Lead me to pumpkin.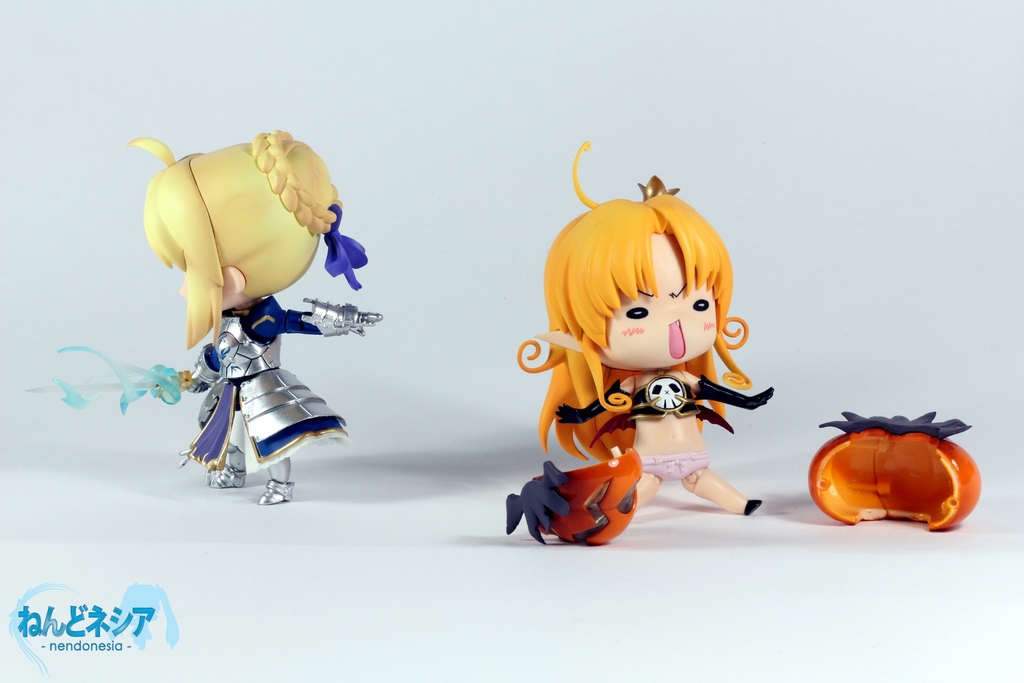
Lead to 798,411,974,535.
